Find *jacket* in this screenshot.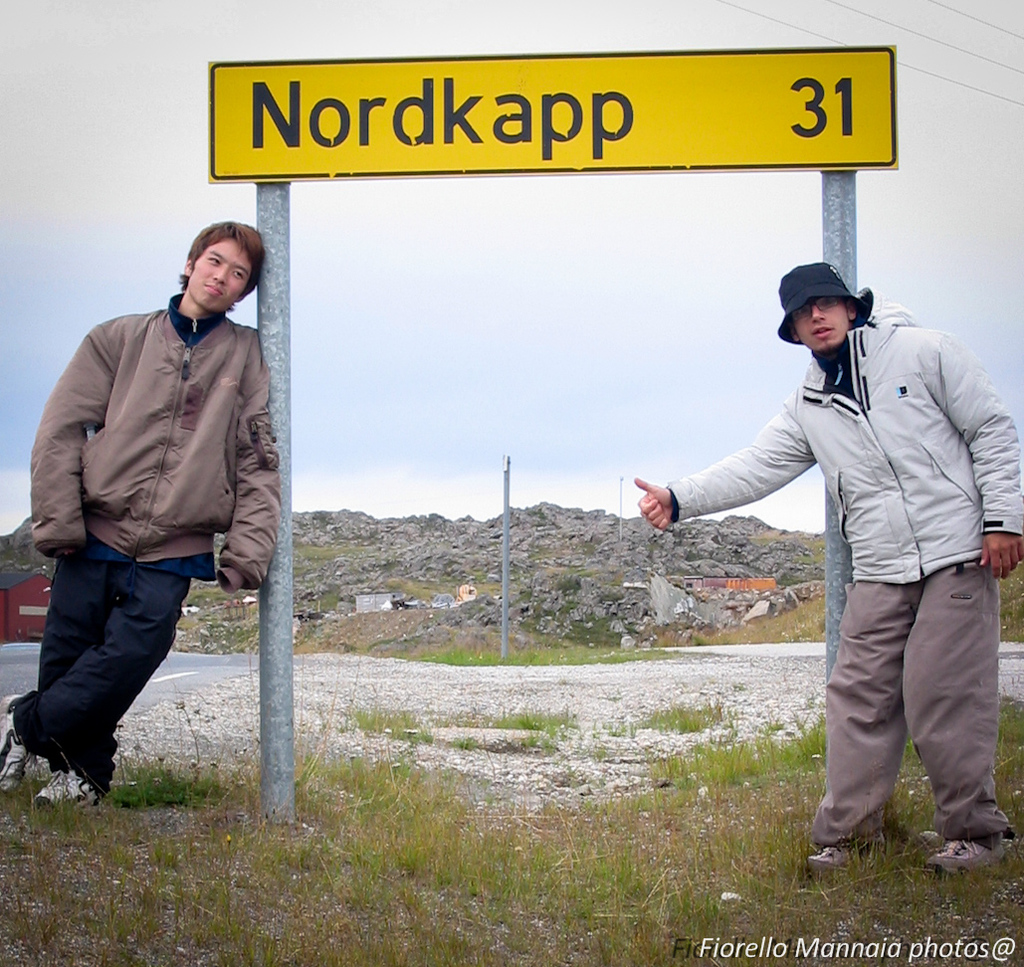
The bounding box for *jacket* is {"x1": 37, "y1": 288, "x2": 278, "y2": 624}.
